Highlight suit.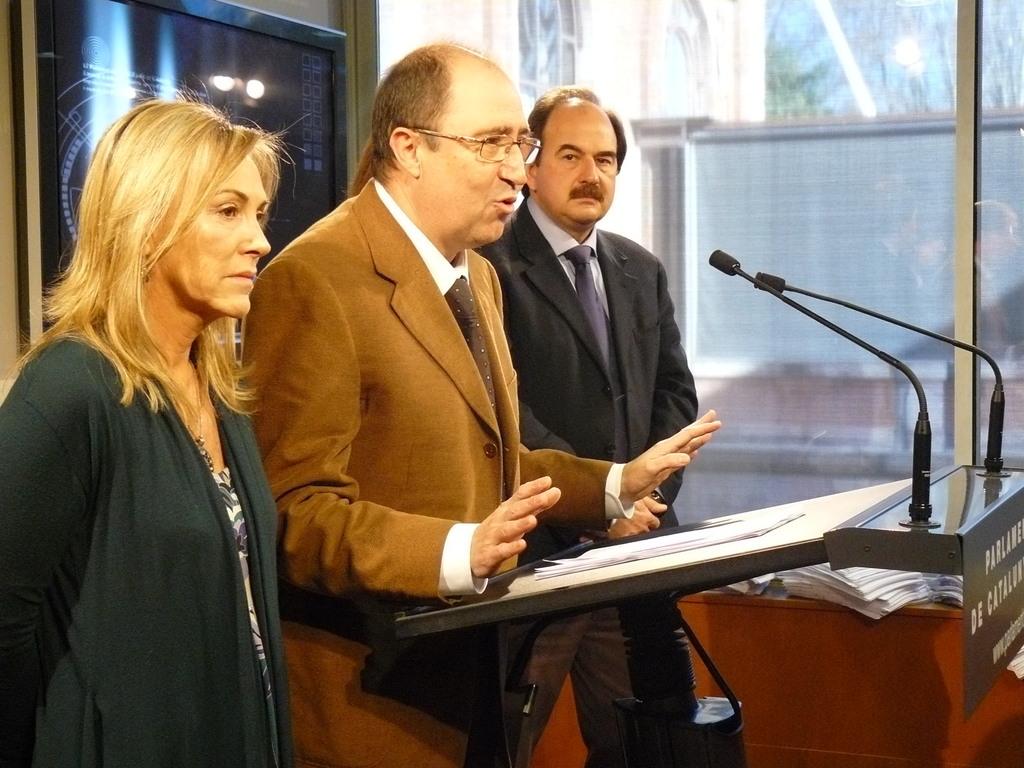
Highlighted region: 250/50/576/673.
